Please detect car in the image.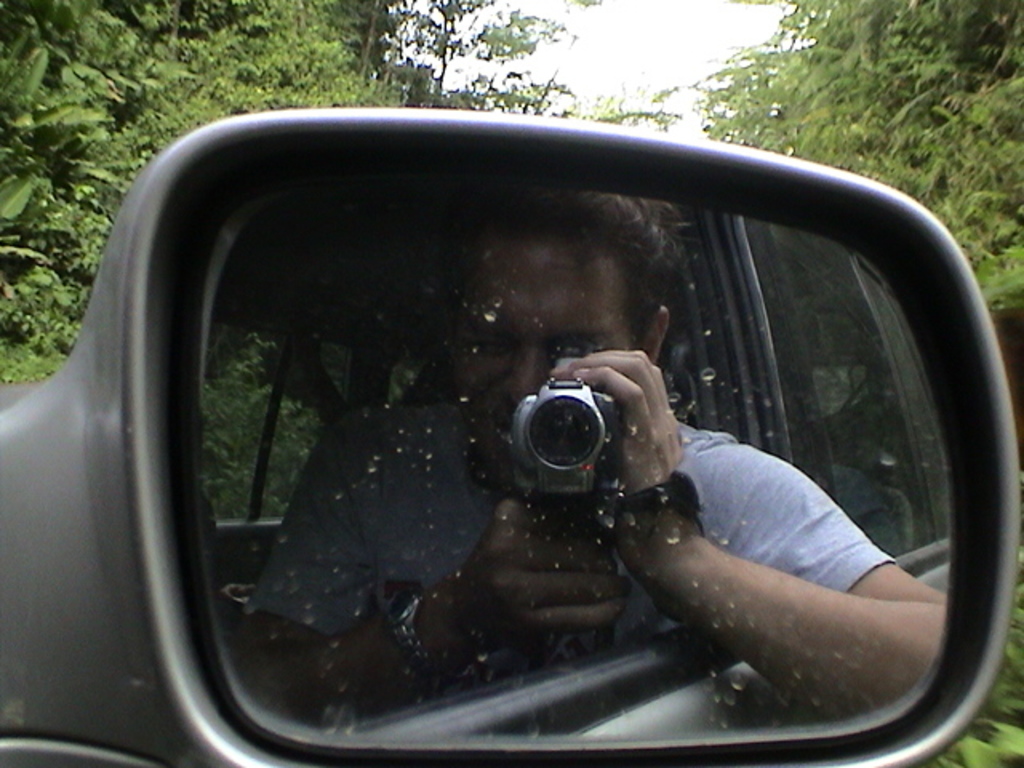
(left=0, top=107, right=1022, bottom=766).
